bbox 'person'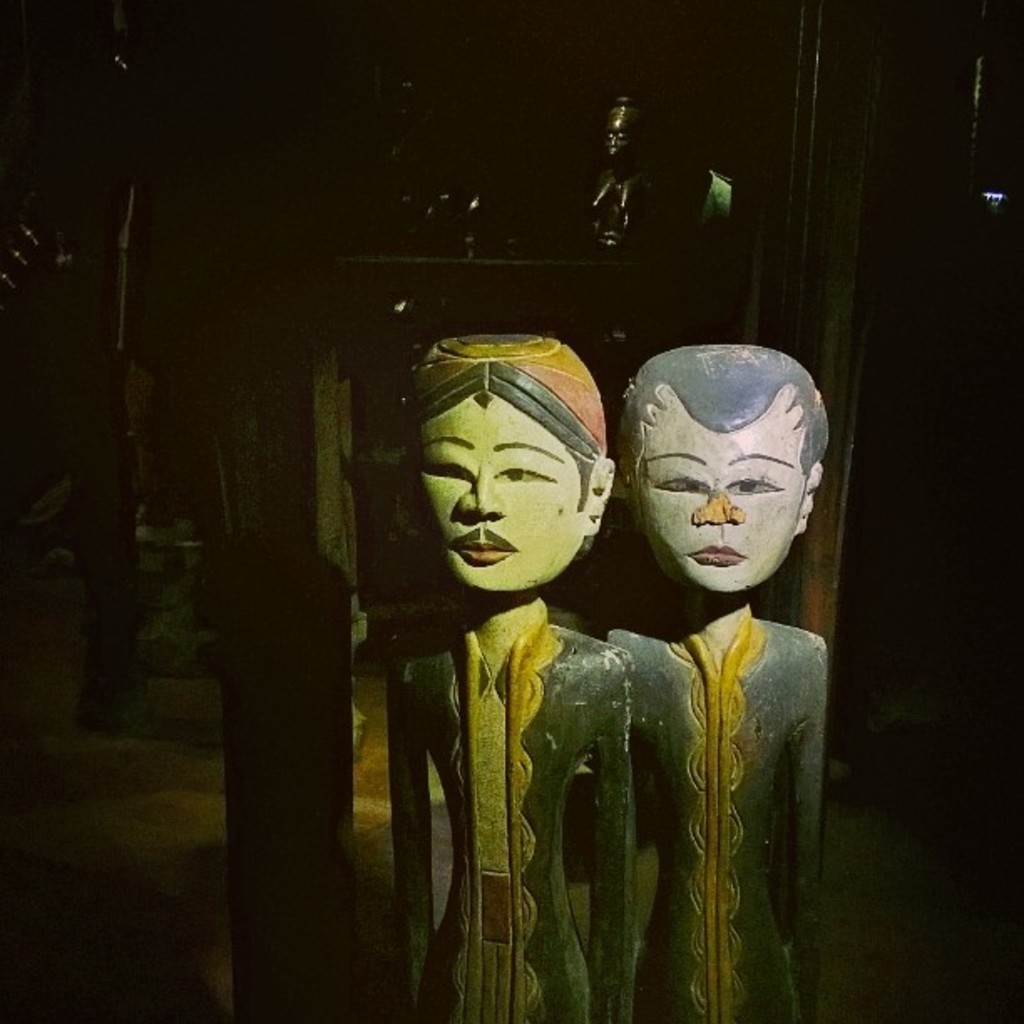
crop(592, 340, 833, 1022)
